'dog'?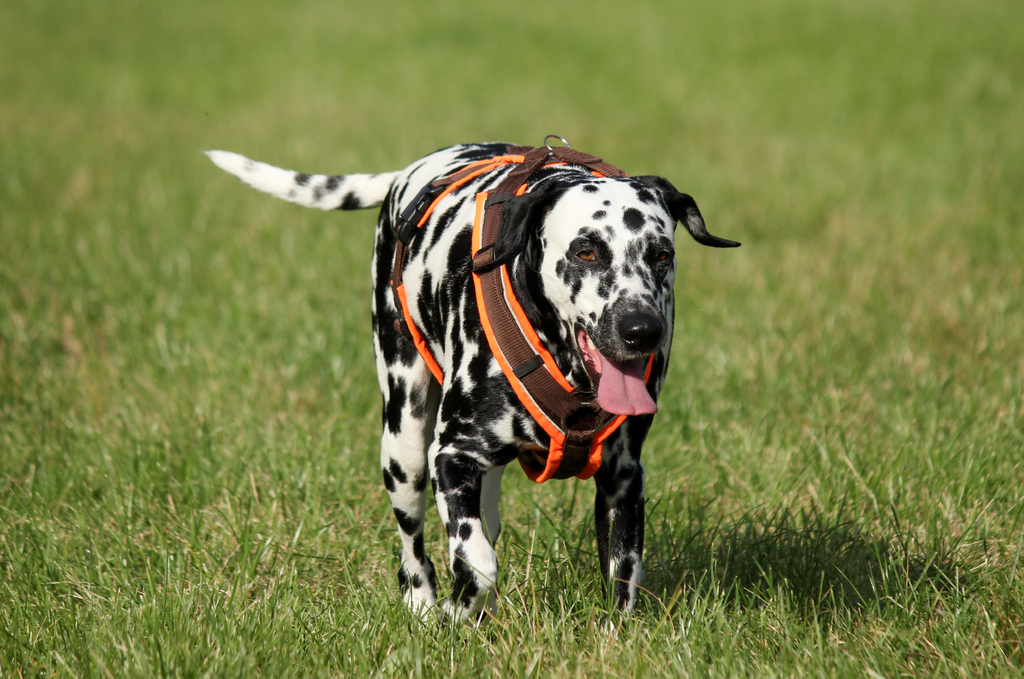
(196, 137, 740, 628)
